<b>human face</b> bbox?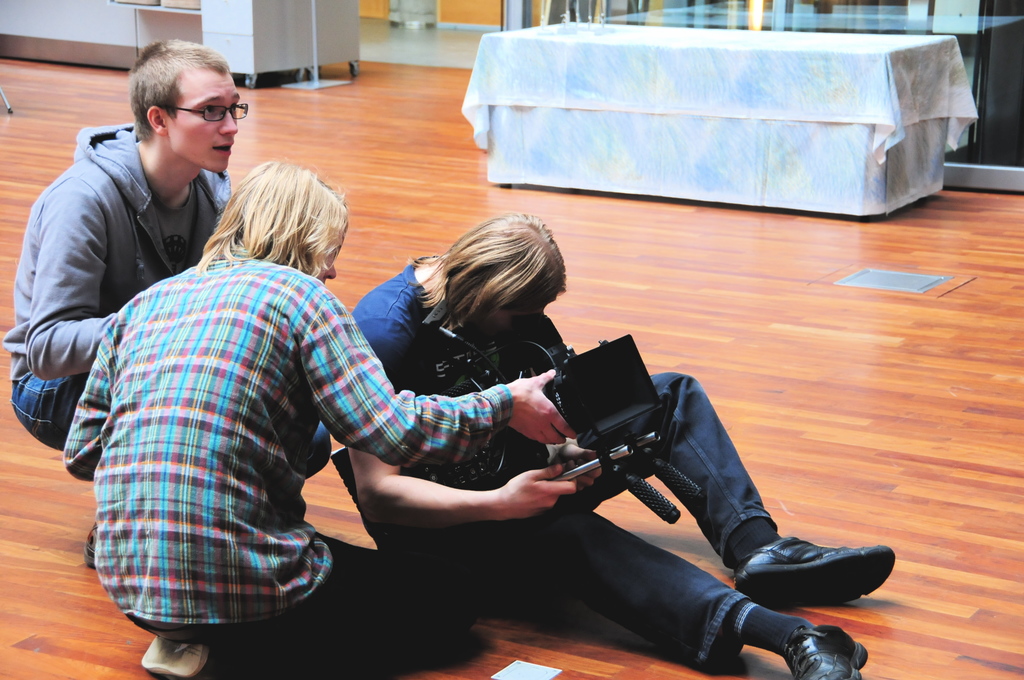
(321,249,339,278)
